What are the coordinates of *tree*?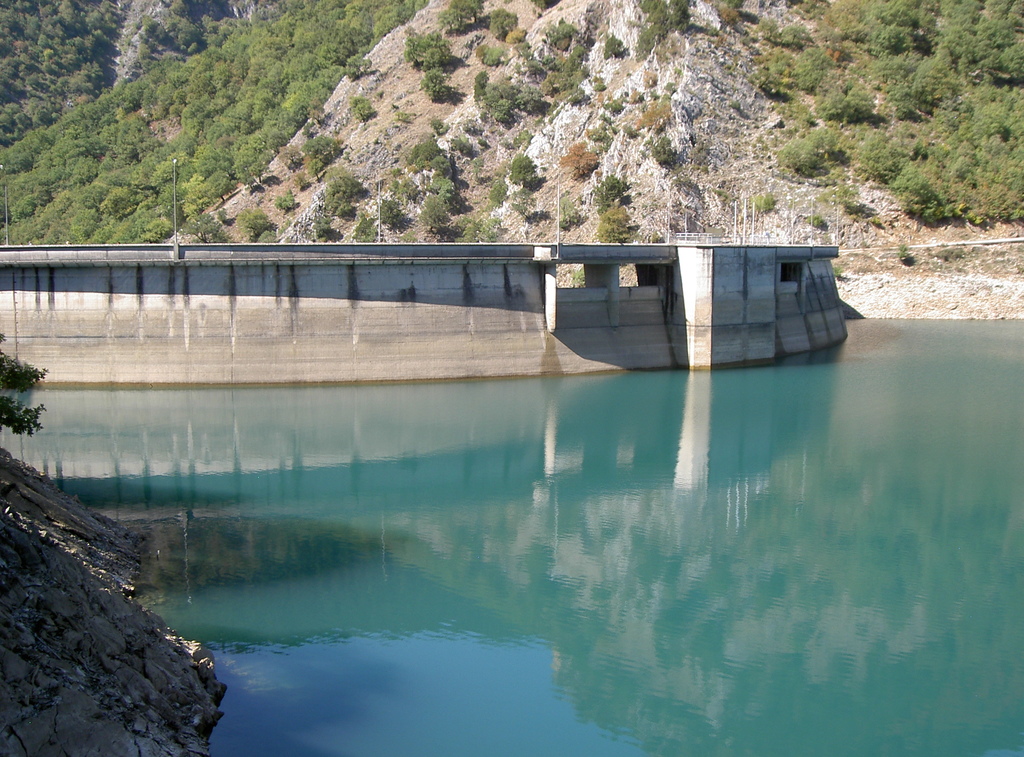
<box>351,95,373,119</box>.
